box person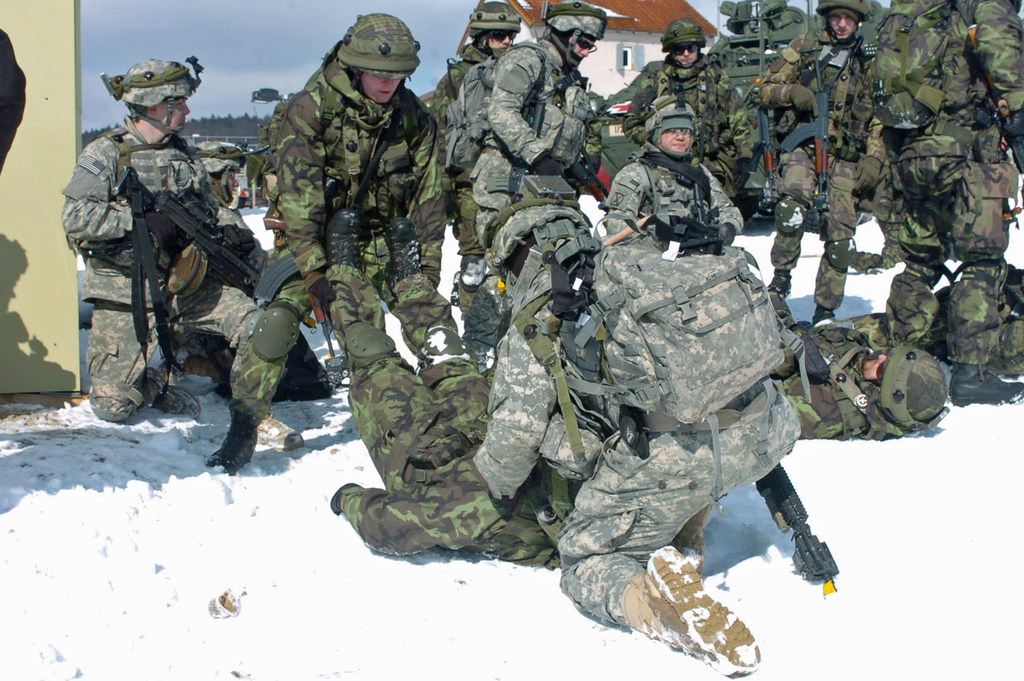
338 209 594 583
